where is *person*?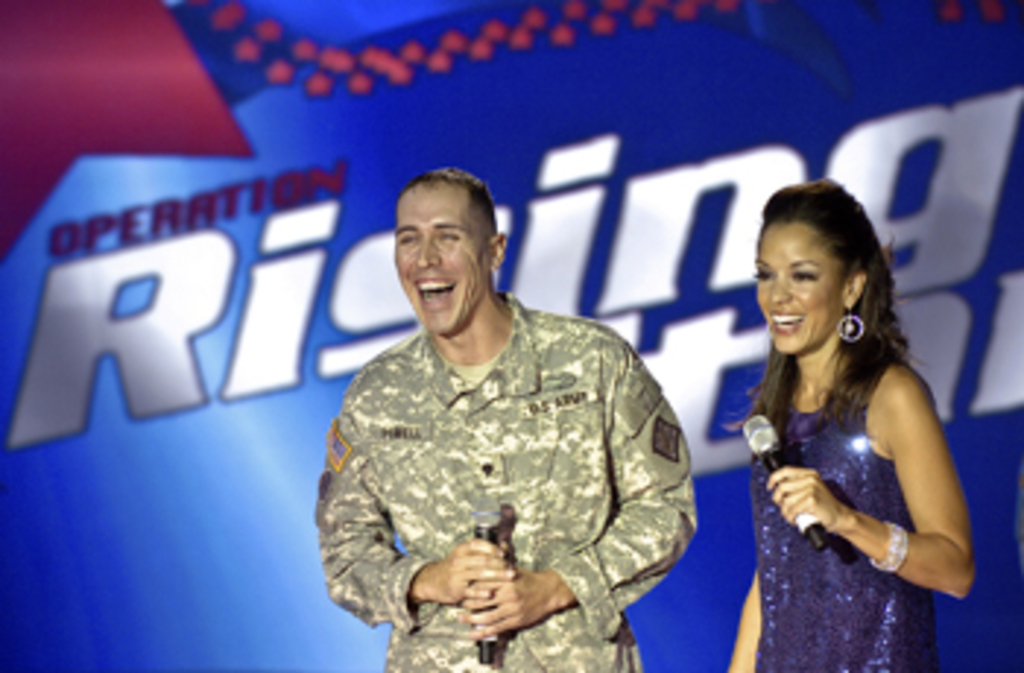
{"x1": 717, "y1": 176, "x2": 980, "y2": 670}.
